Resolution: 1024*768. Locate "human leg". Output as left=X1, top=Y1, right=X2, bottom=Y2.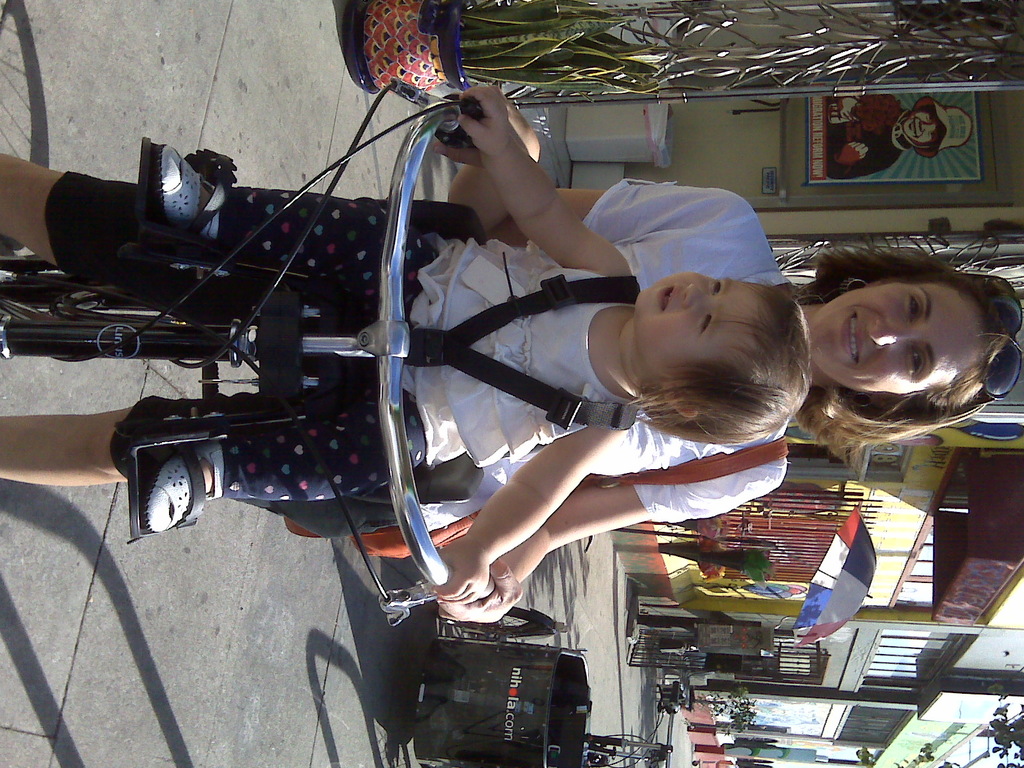
left=0, top=151, right=348, bottom=320.
